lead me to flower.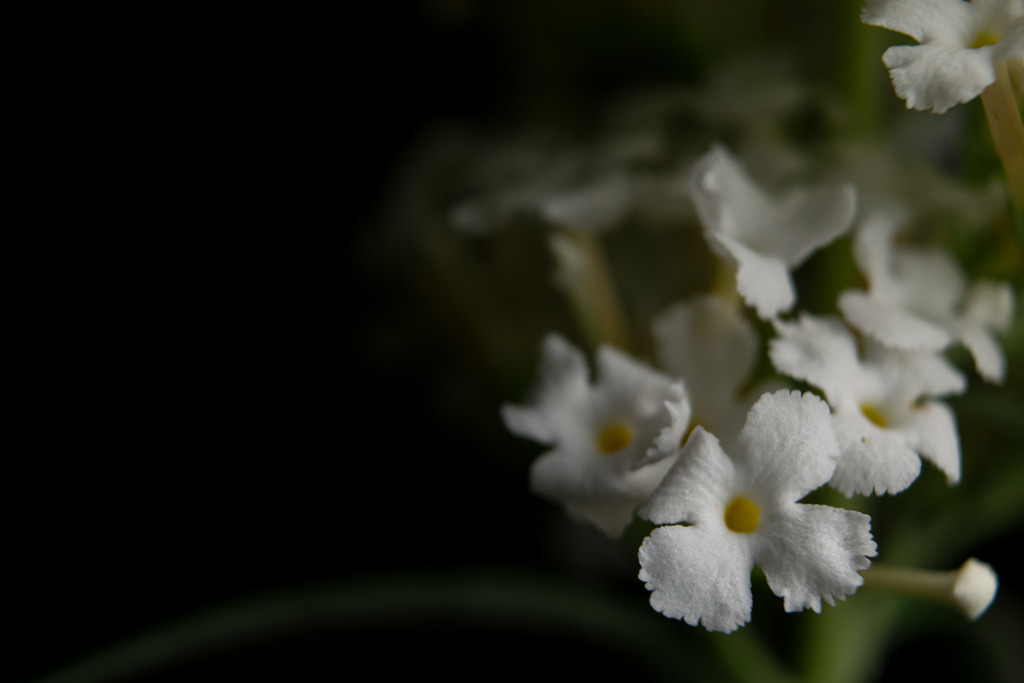
Lead to select_region(496, 340, 697, 536).
